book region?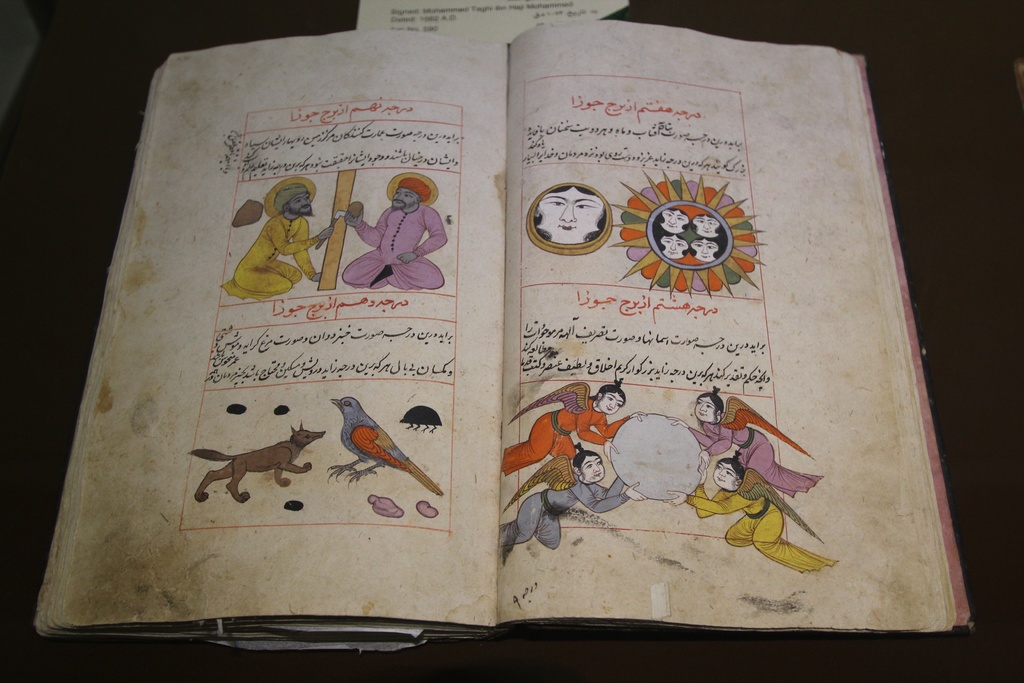
<region>34, 22, 972, 647</region>
